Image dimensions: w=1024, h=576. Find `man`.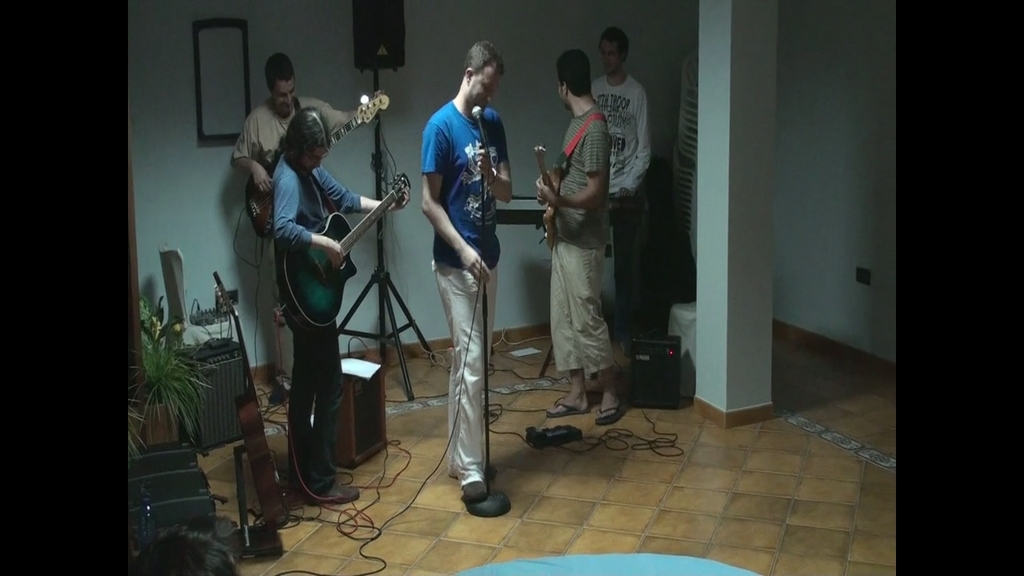
<box>275,106,413,504</box>.
